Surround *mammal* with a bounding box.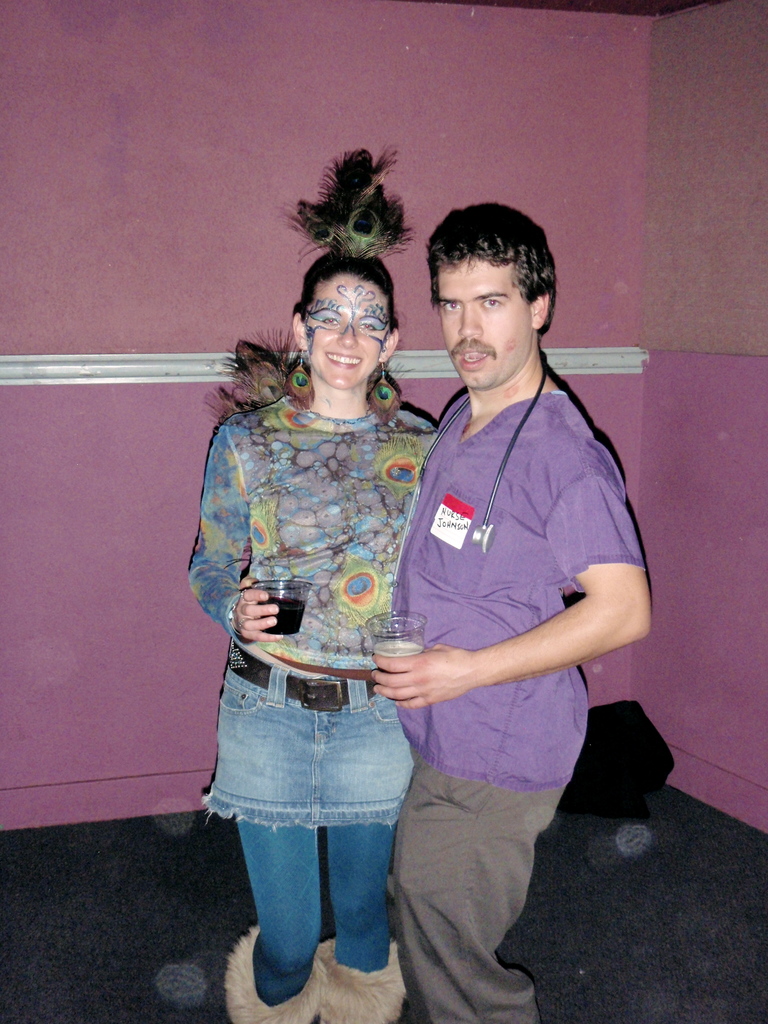
(189, 252, 436, 1023).
